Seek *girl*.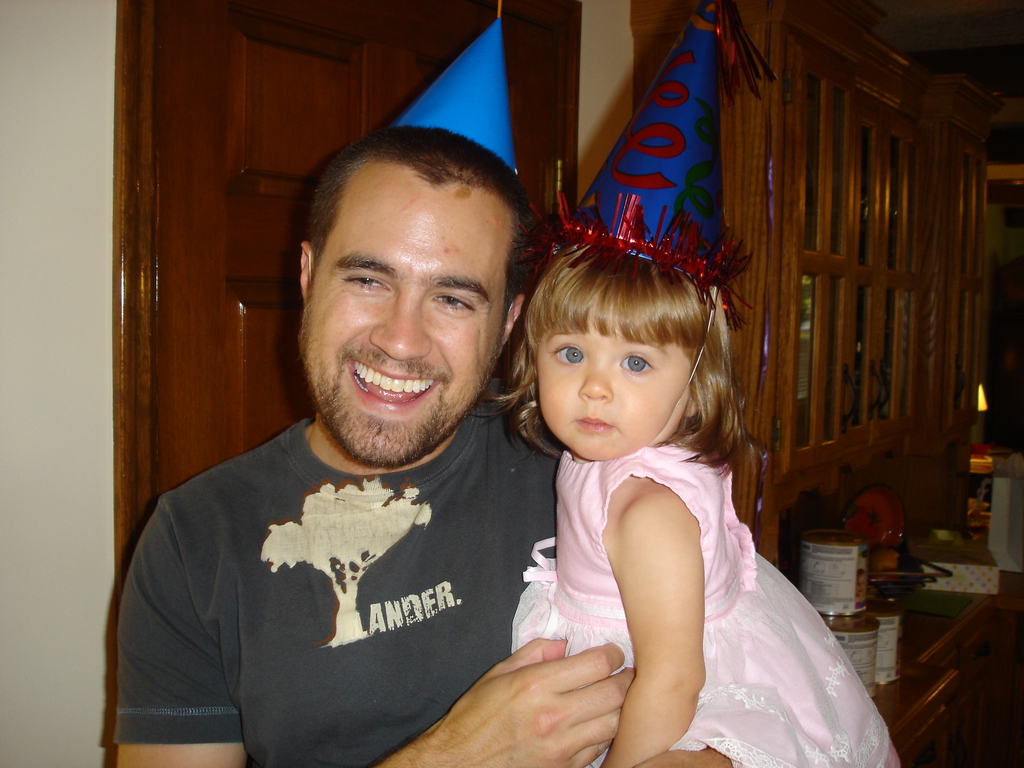
x1=509, y1=3, x2=900, y2=767.
